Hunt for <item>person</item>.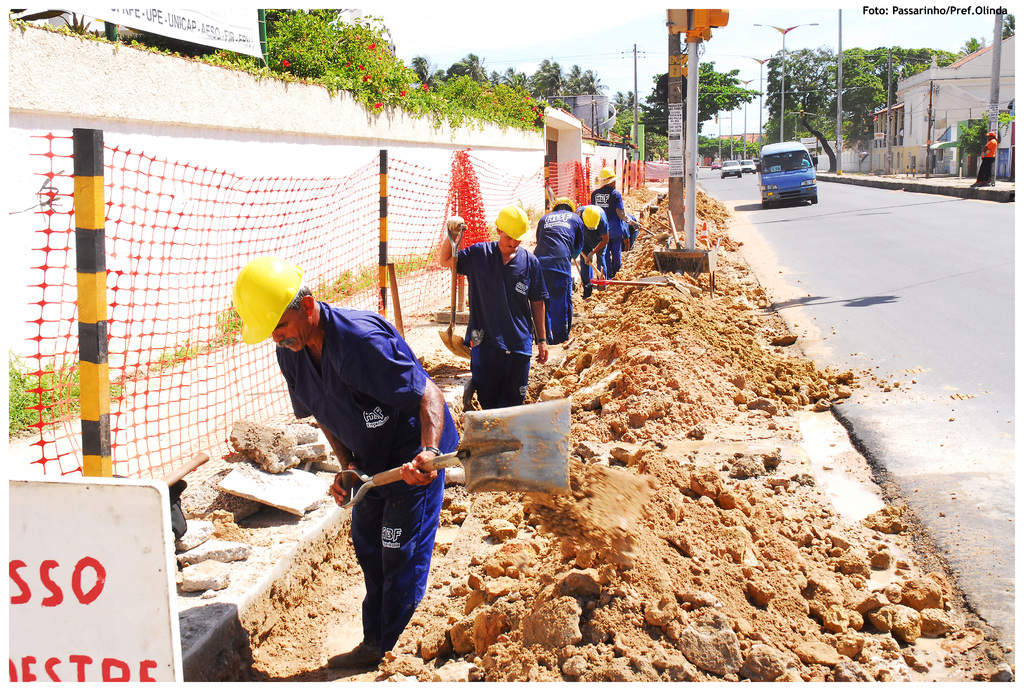
Hunted down at 535/196/584/339.
